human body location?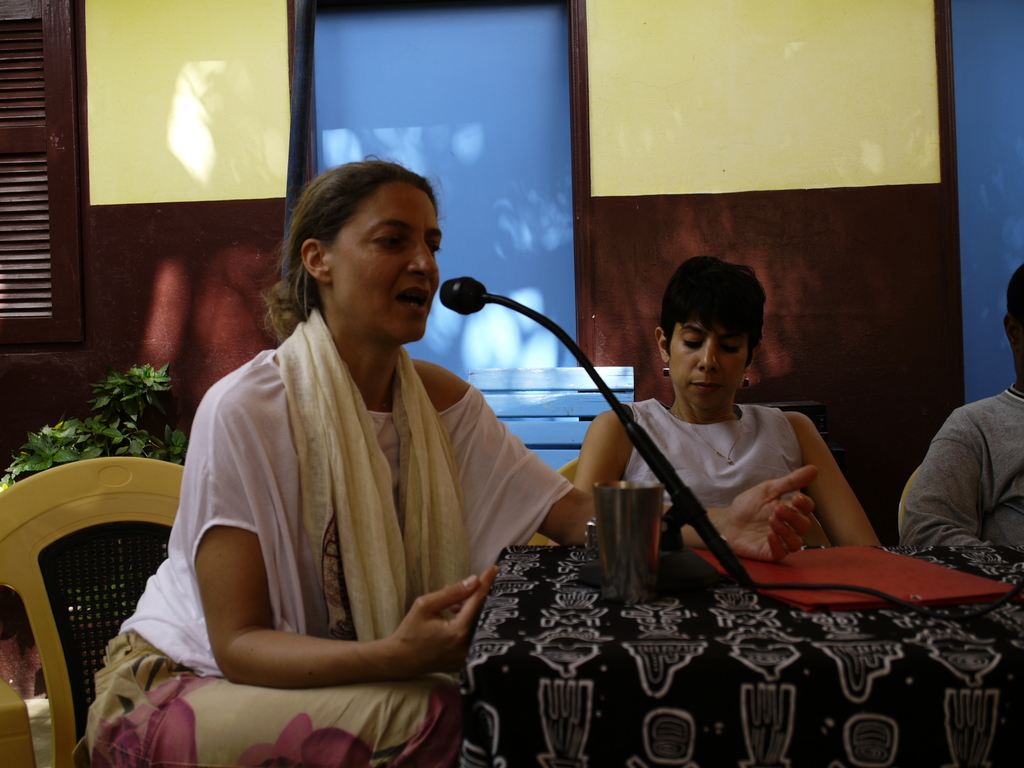
bbox=(571, 252, 892, 563)
